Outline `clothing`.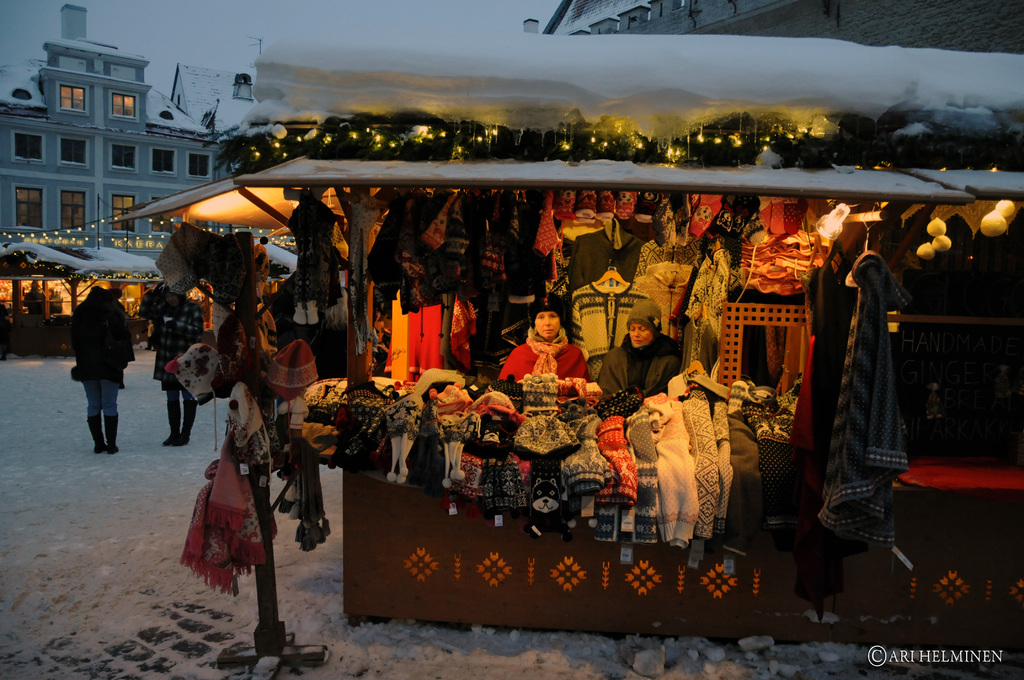
Outline: {"x1": 339, "y1": 187, "x2": 385, "y2": 342}.
